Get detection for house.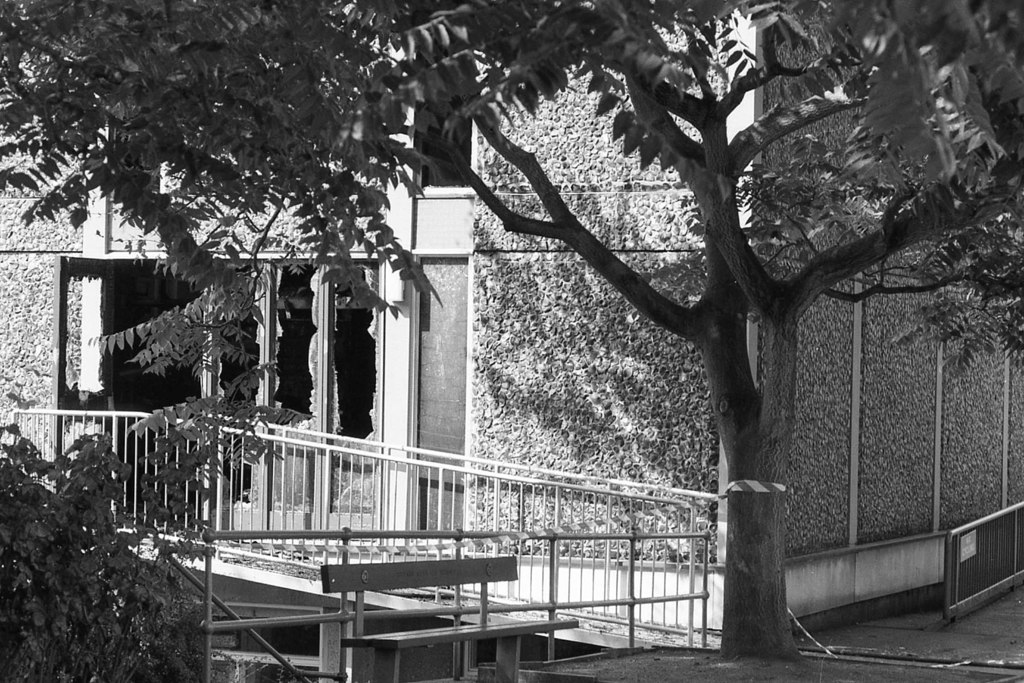
Detection: 0,0,430,682.
